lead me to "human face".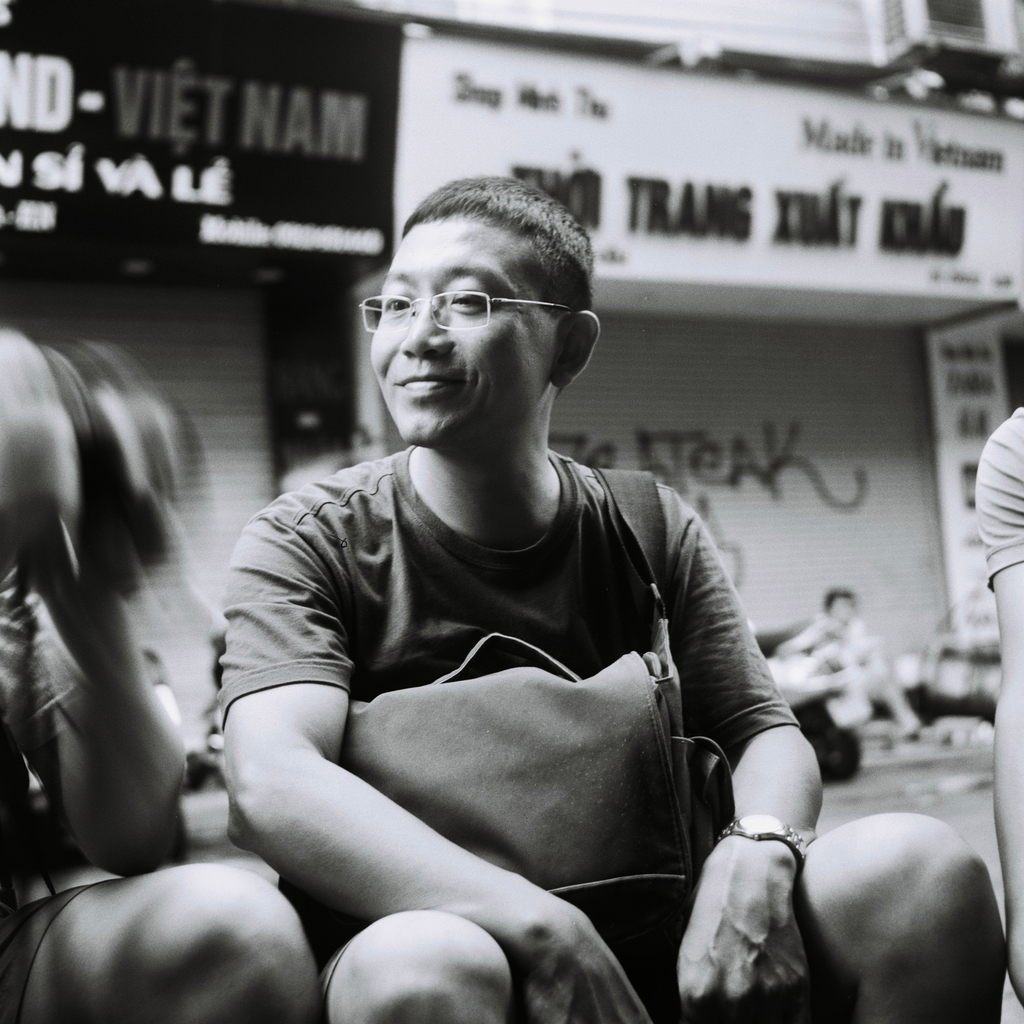
Lead to bbox(371, 218, 553, 447).
